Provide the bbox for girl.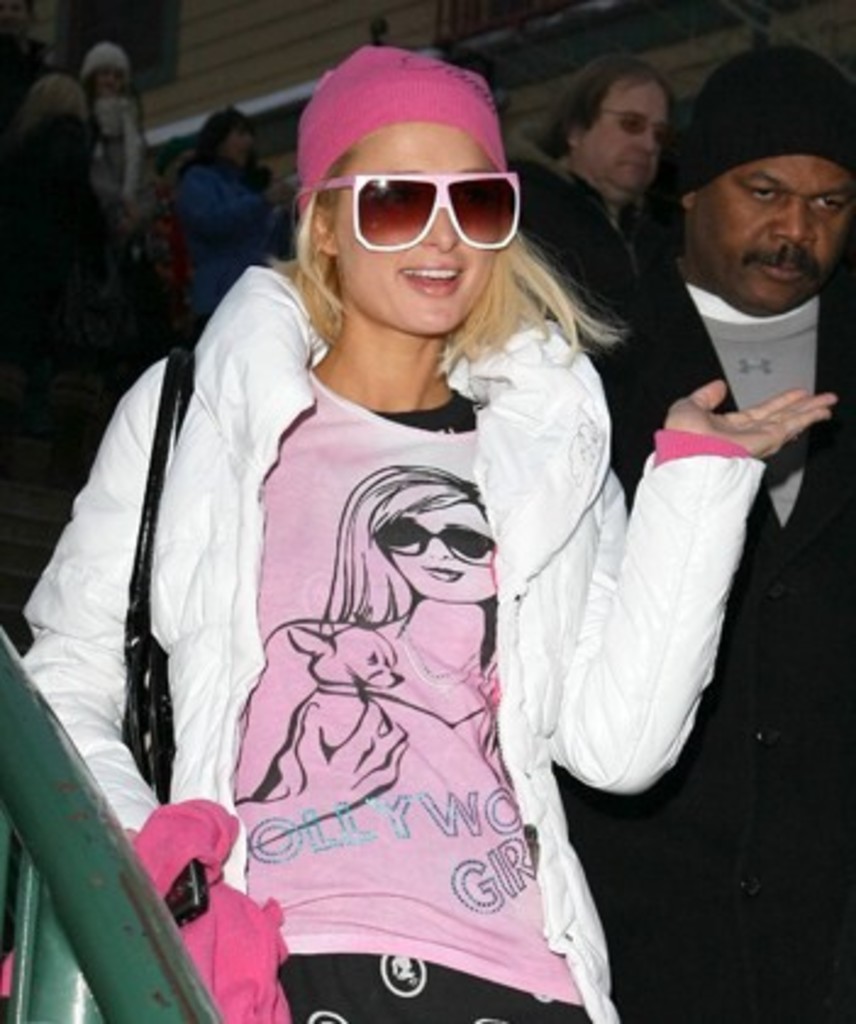
box=[20, 41, 834, 1022].
